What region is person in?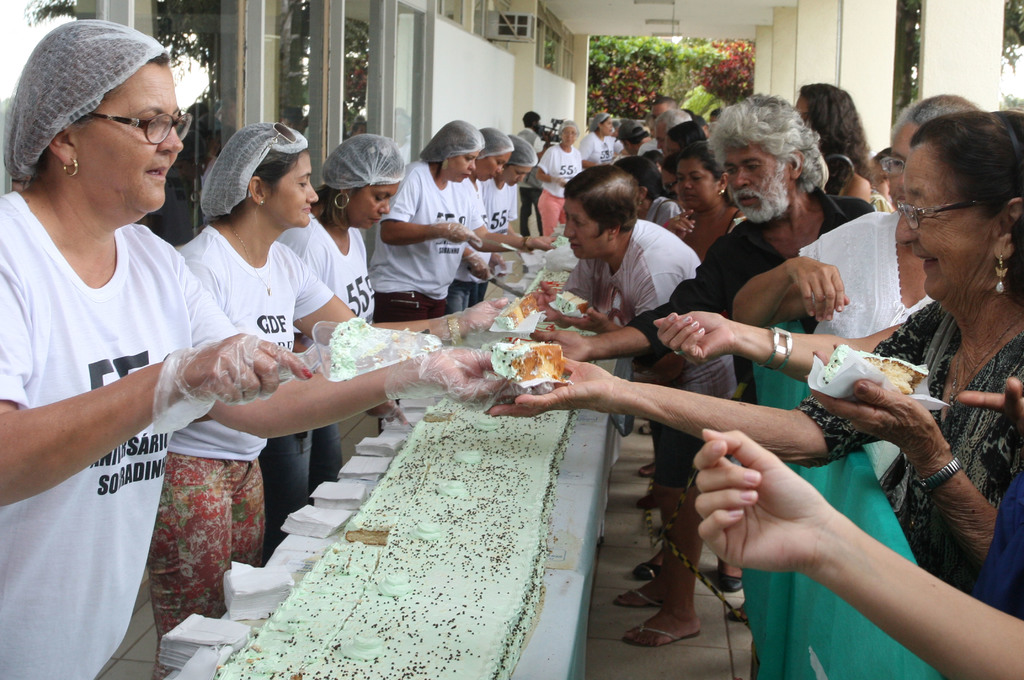
<bbox>460, 127, 518, 270</bbox>.
